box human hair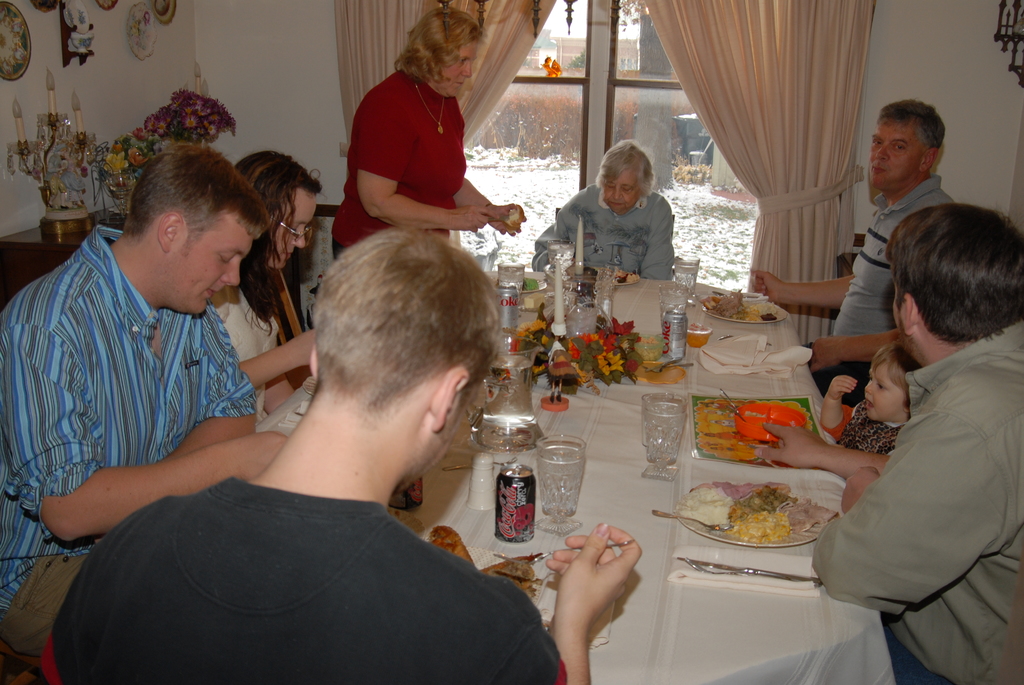
box=[884, 203, 1023, 343]
